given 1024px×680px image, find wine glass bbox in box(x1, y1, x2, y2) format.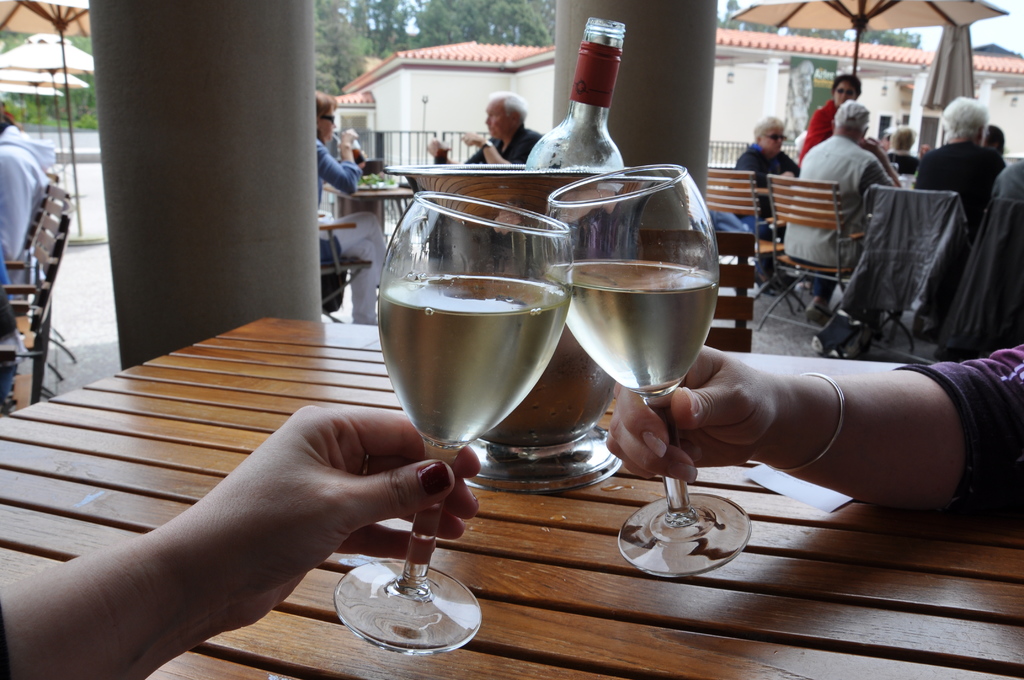
box(545, 161, 750, 574).
